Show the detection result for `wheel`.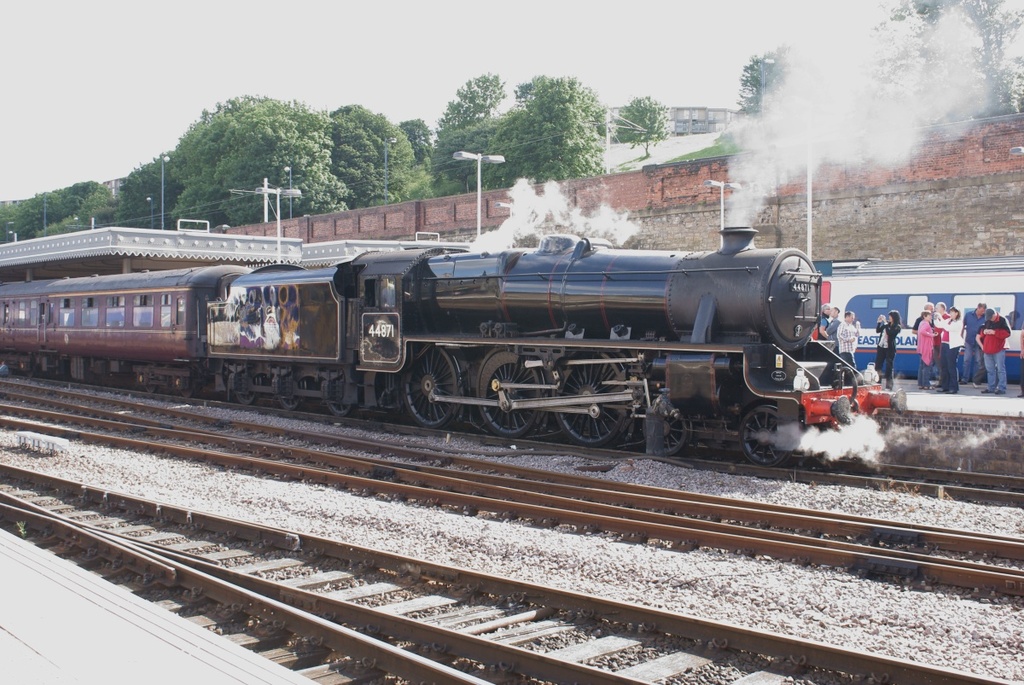
399:345:469:428.
